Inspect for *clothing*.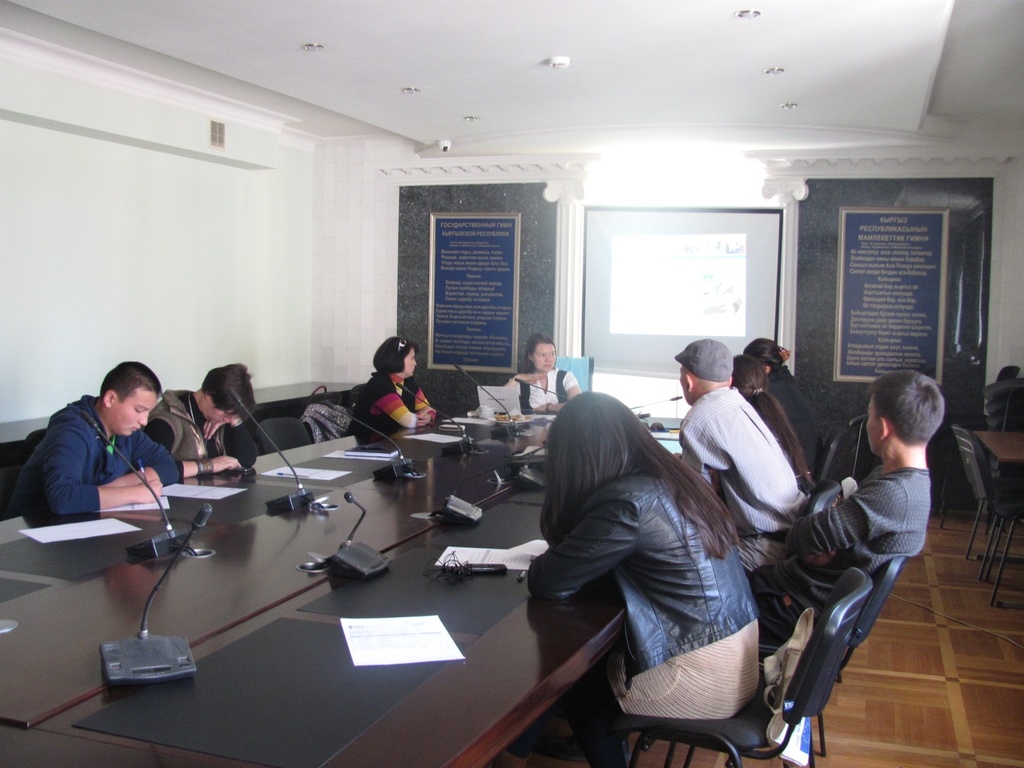
Inspection: bbox(735, 531, 791, 569).
